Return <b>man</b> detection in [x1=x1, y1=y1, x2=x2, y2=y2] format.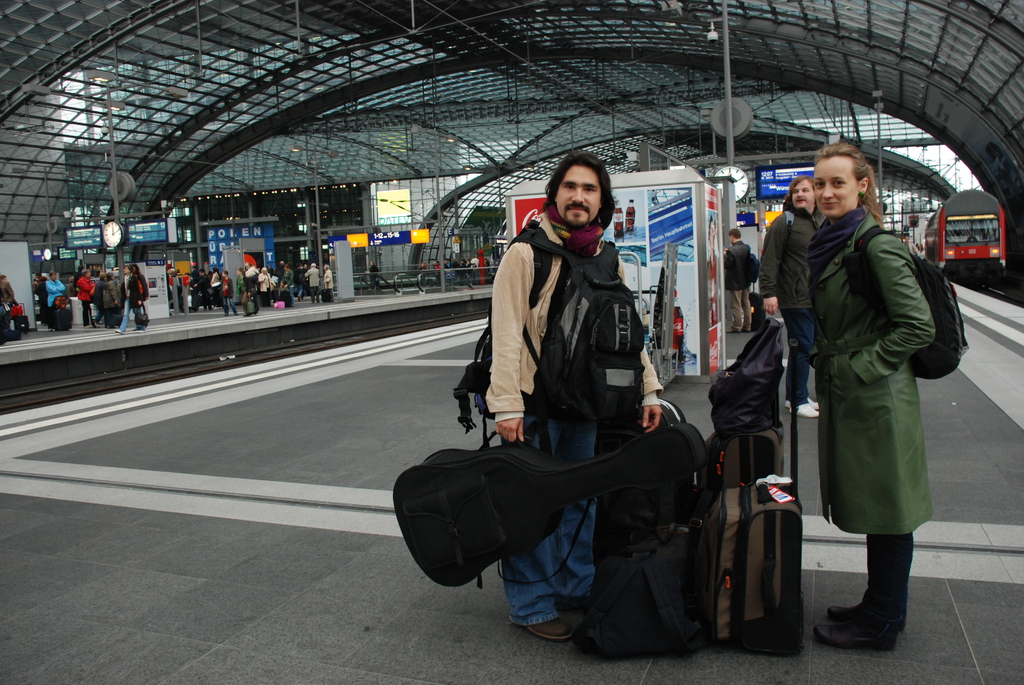
[x1=77, y1=269, x2=95, y2=326].
